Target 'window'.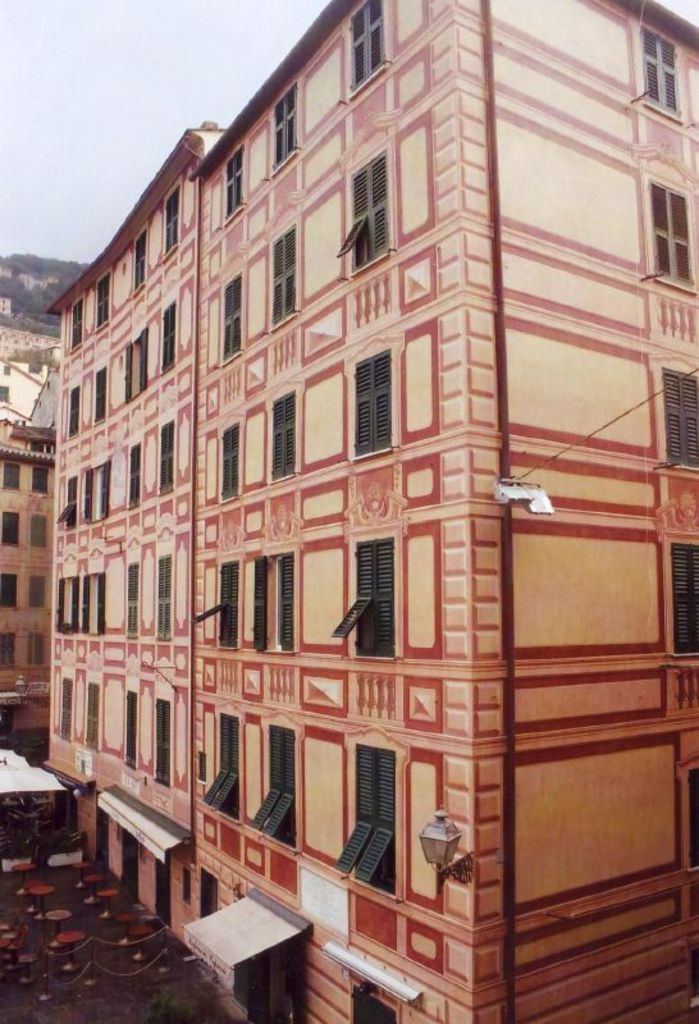
Target region: (160,415,175,497).
